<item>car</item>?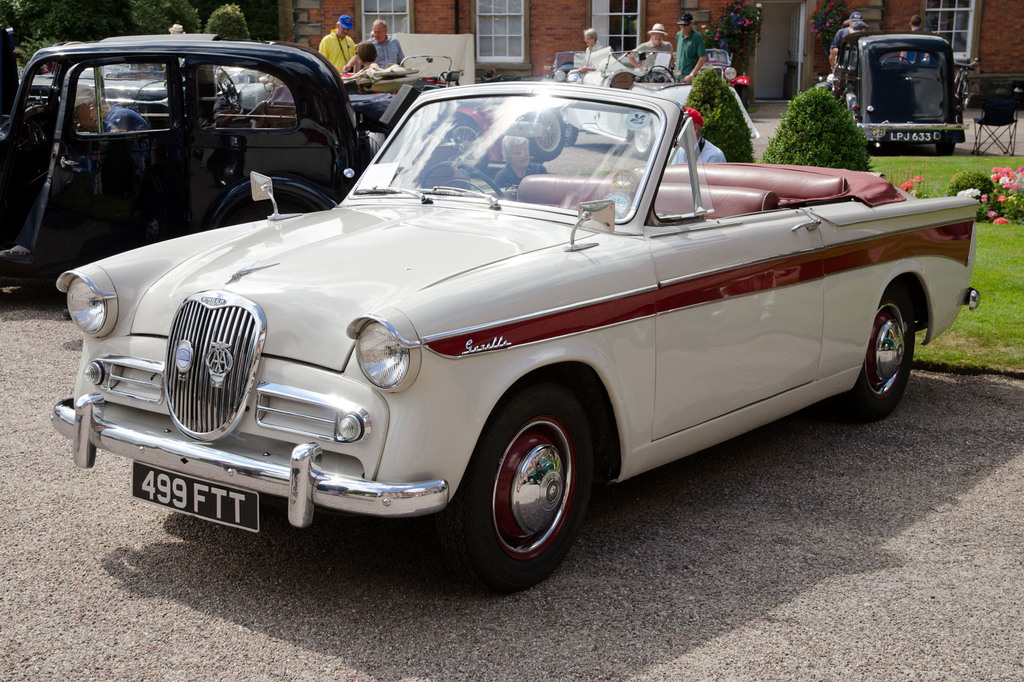
BBox(813, 33, 967, 157)
